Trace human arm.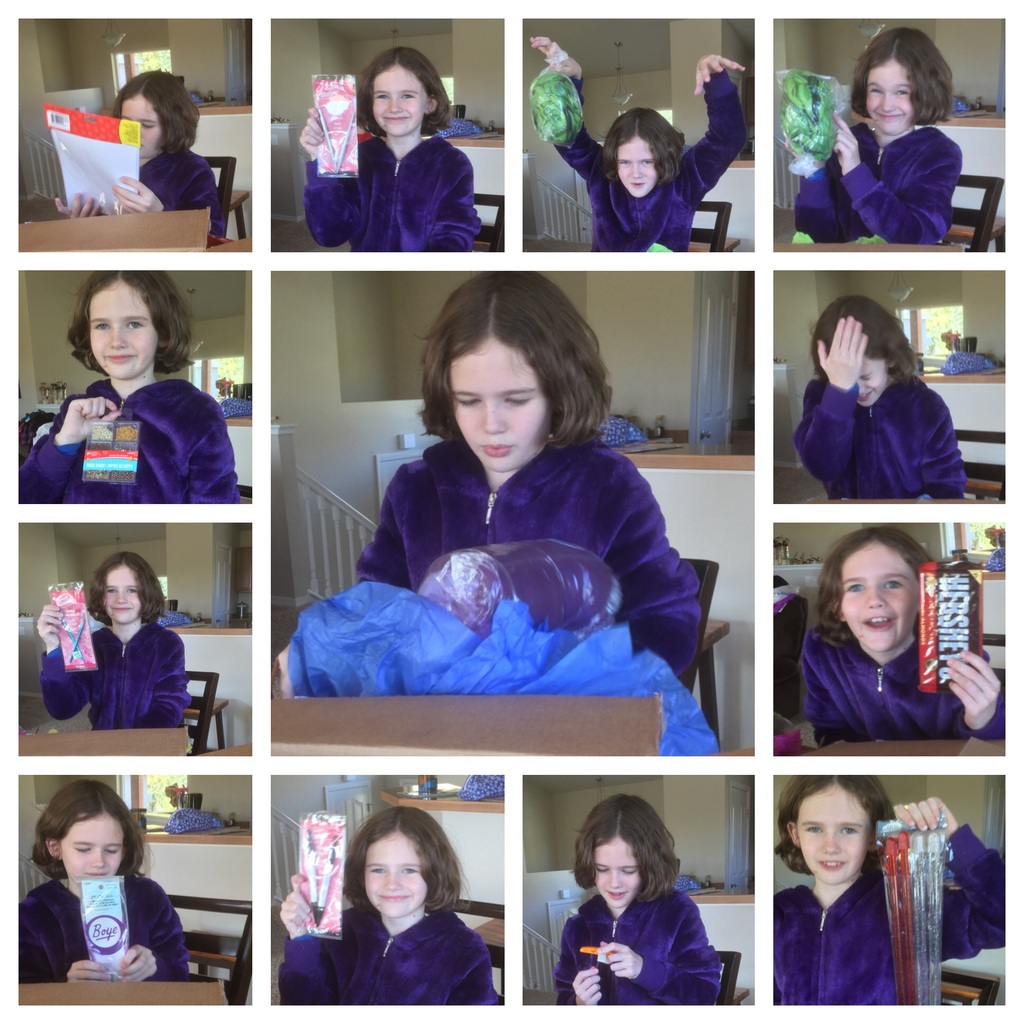
Traced to 942 835 1023 952.
